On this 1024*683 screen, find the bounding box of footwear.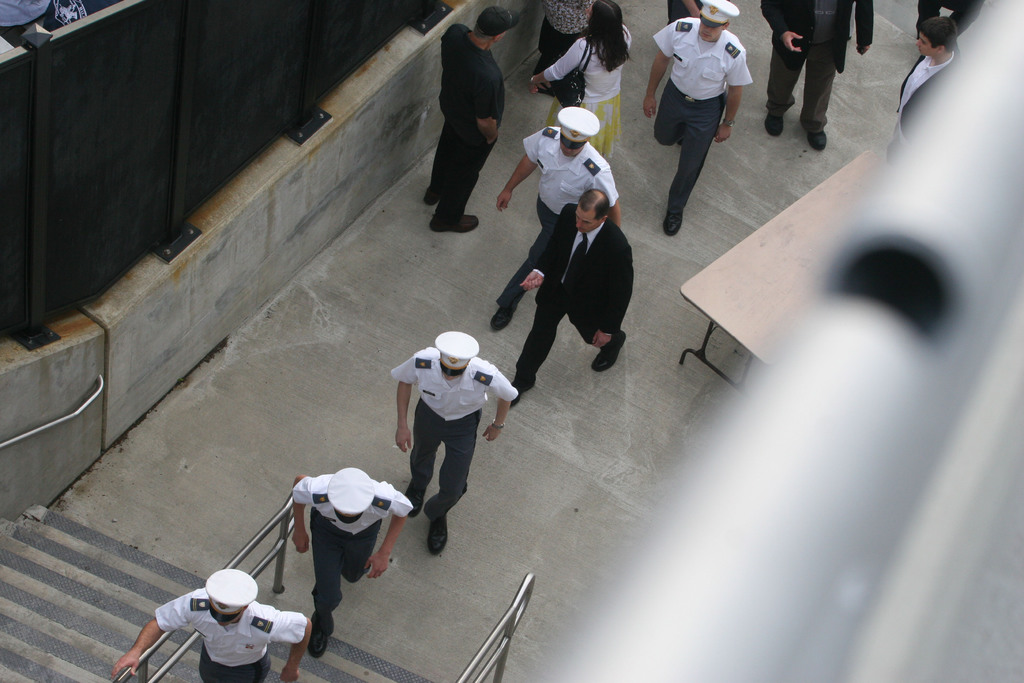
Bounding box: x1=762, y1=111, x2=784, y2=138.
